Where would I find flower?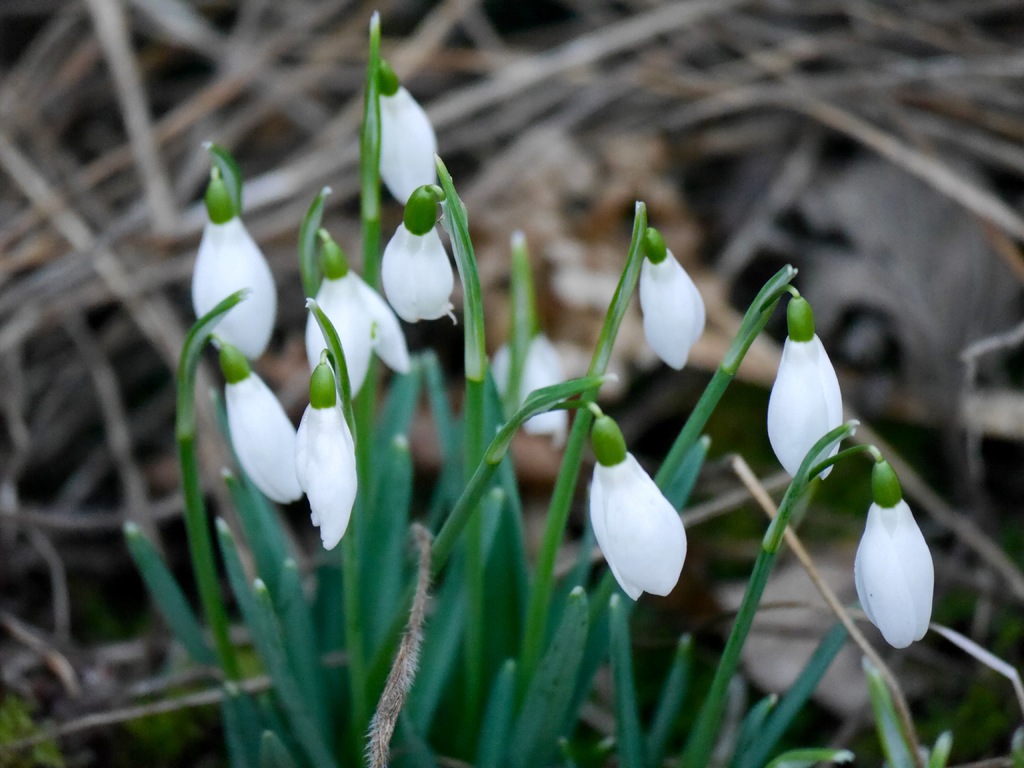
At bbox=(758, 329, 844, 474).
